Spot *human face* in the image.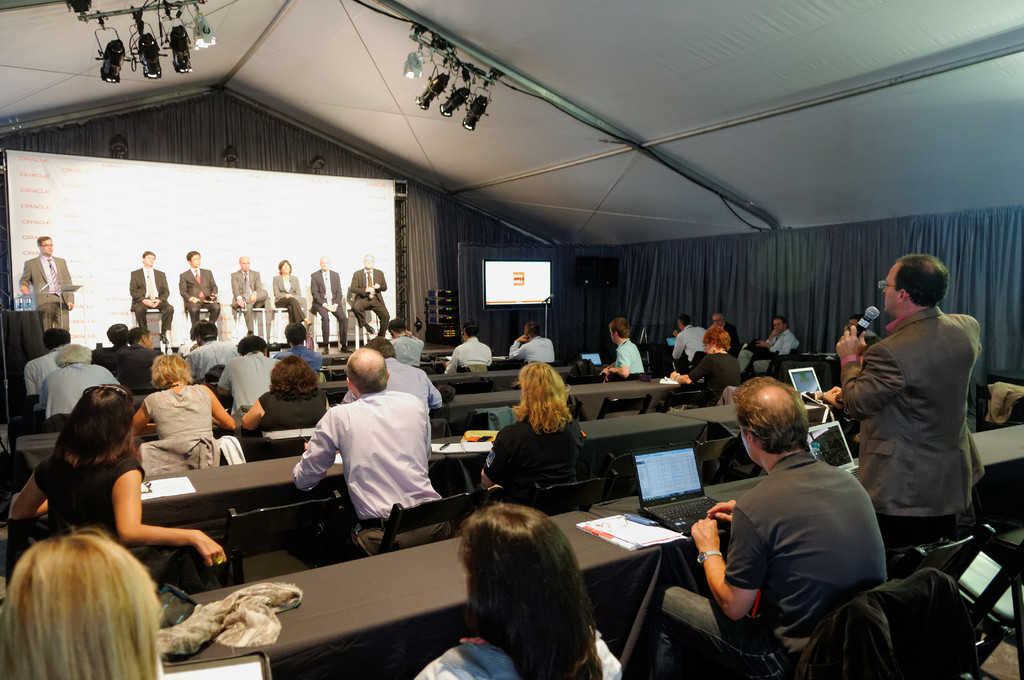
*human face* found at x1=242 y1=257 x2=250 y2=271.
